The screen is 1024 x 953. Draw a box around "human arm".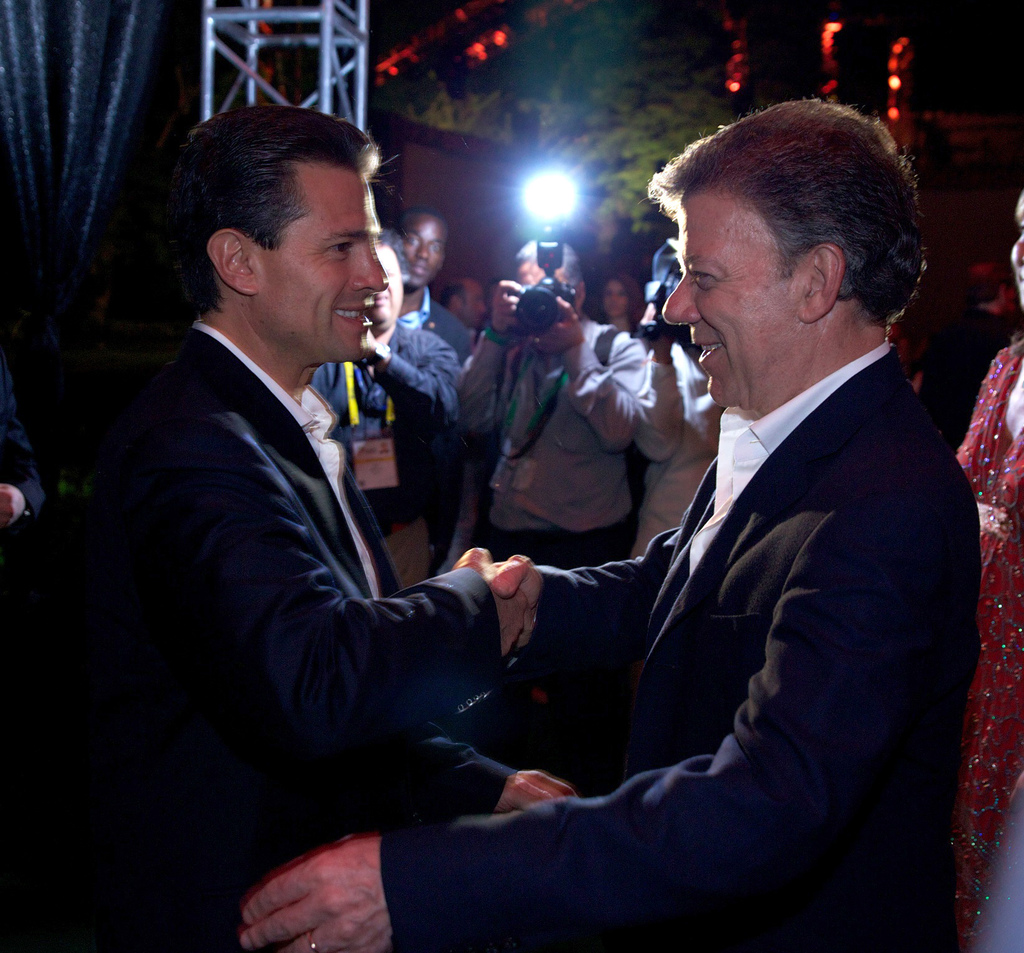
{"x1": 630, "y1": 310, "x2": 694, "y2": 474}.
